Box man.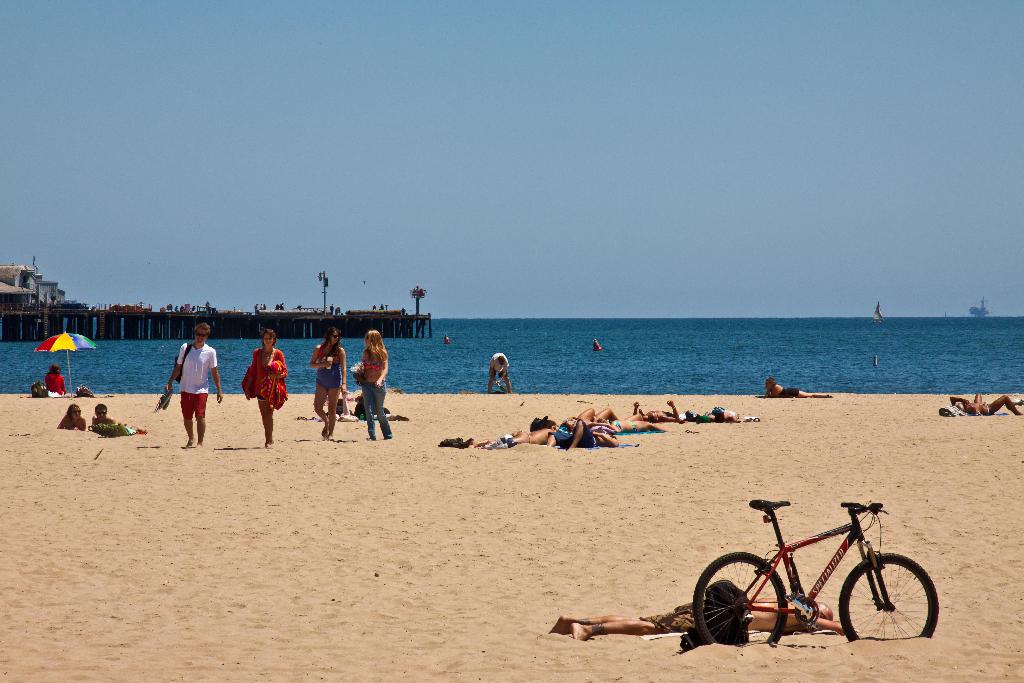
box(89, 404, 145, 437).
